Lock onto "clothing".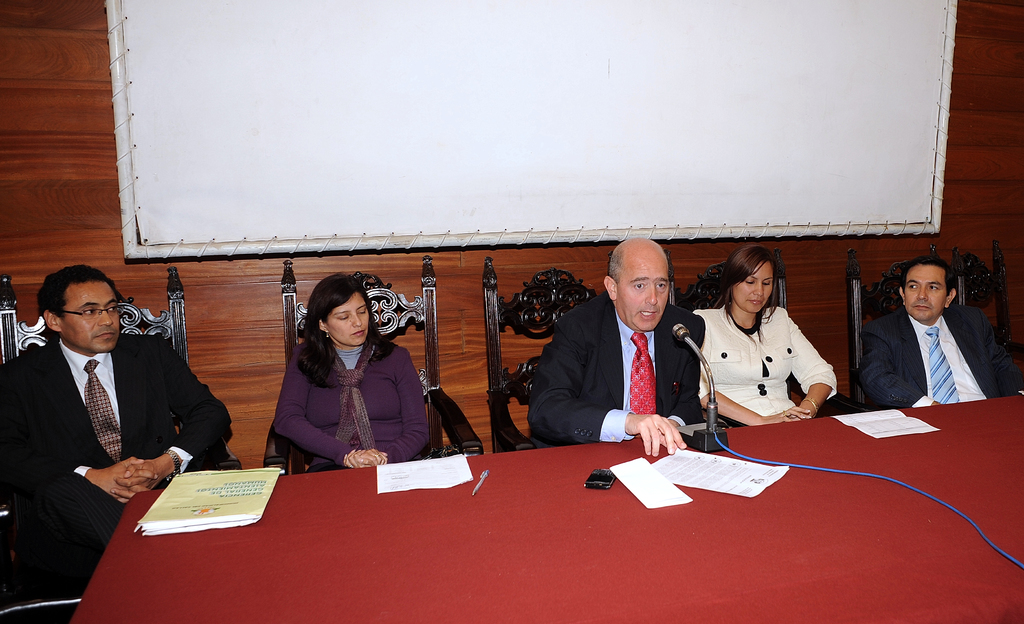
Locked: Rect(527, 296, 714, 438).
